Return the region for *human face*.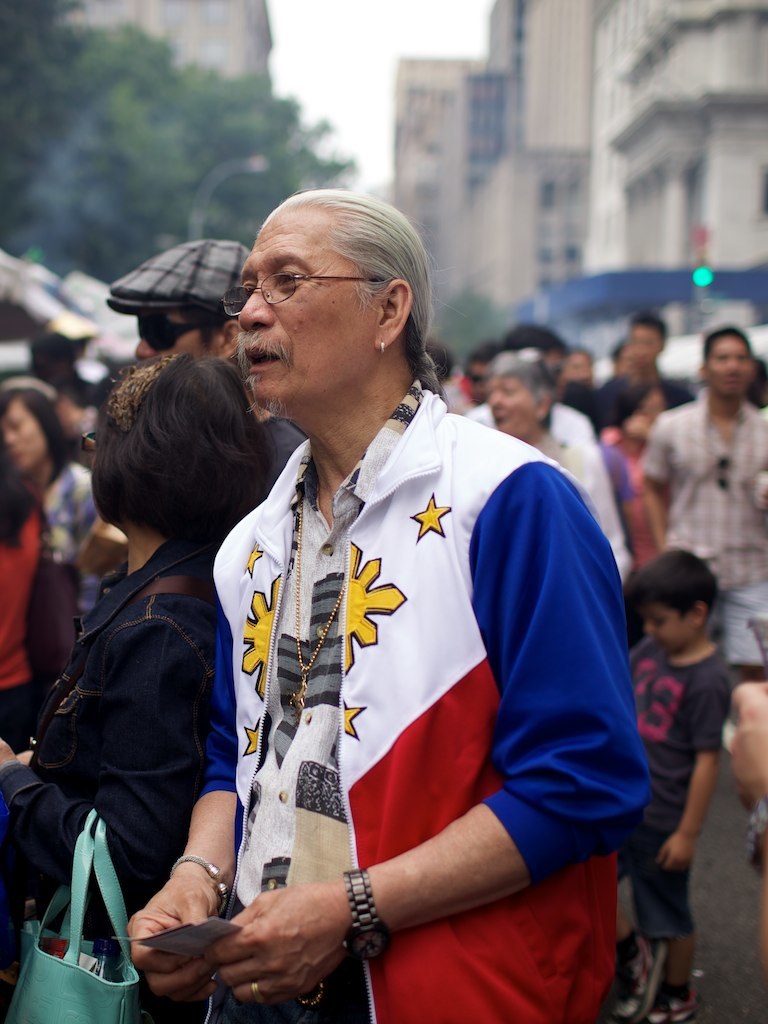
{"x1": 135, "y1": 307, "x2": 217, "y2": 362}.
